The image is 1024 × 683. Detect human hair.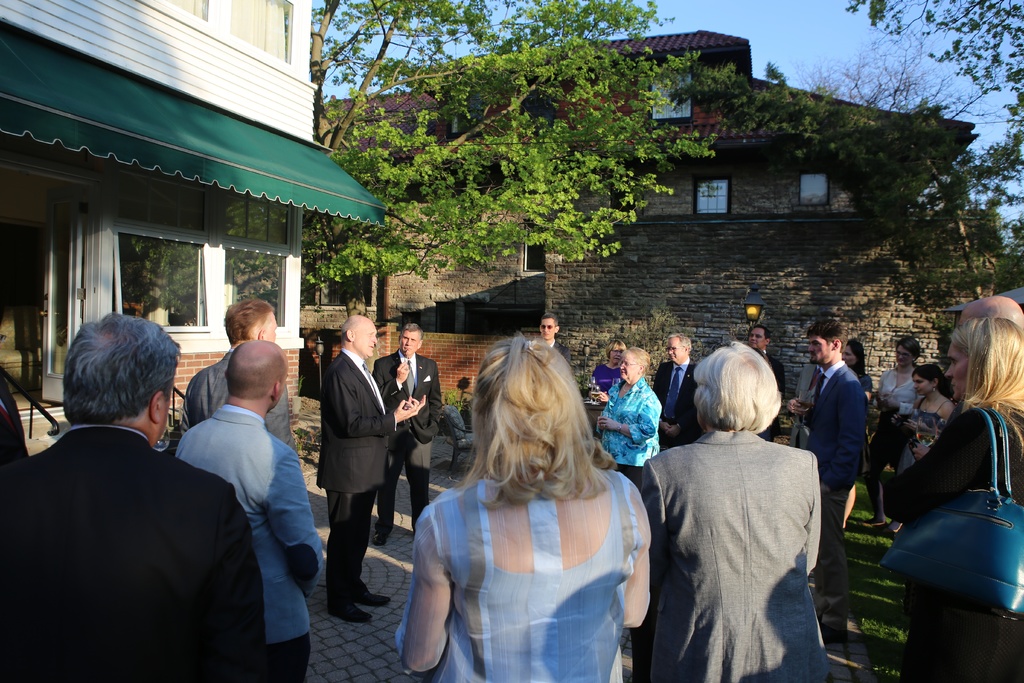
Detection: crop(468, 349, 620, 543).
